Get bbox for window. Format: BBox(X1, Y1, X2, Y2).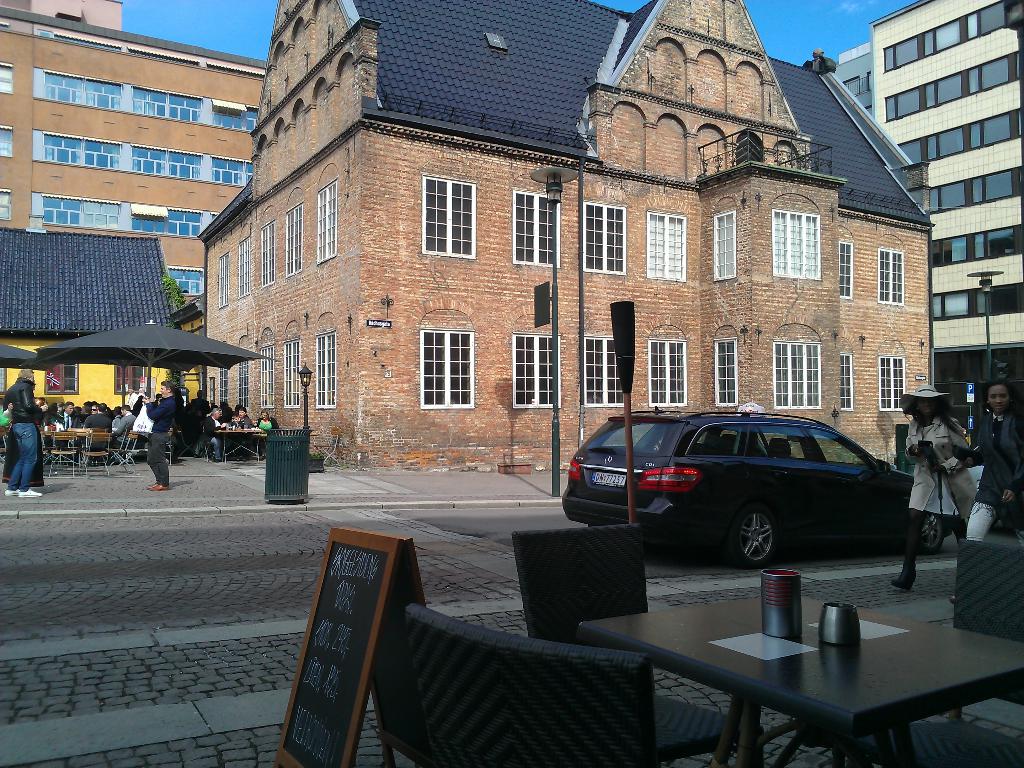
BBox(220, 368, 232, 406).
